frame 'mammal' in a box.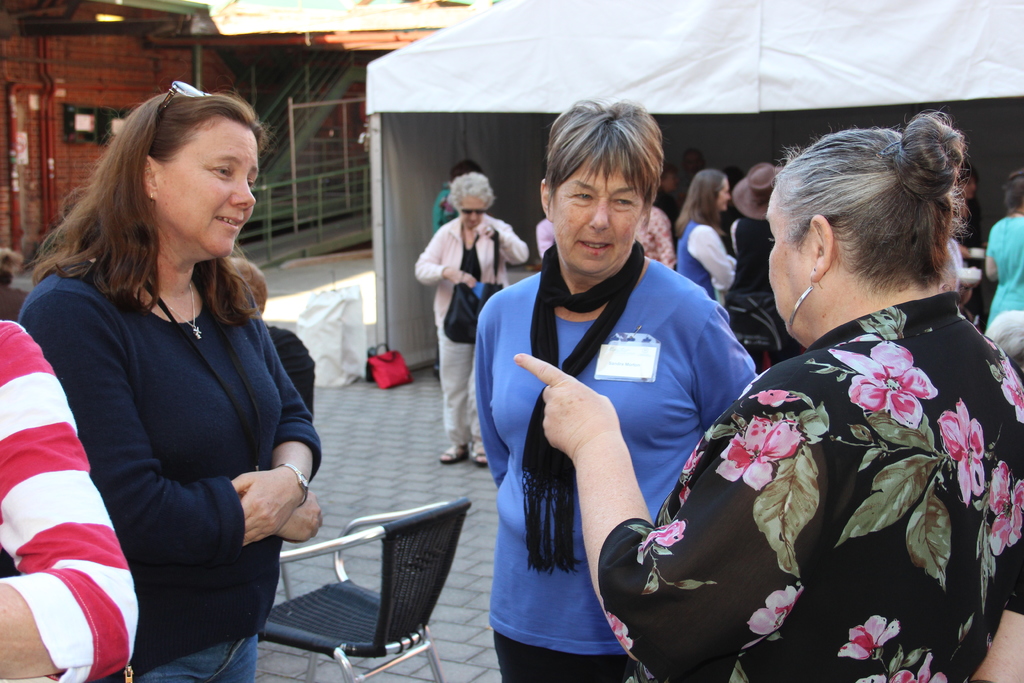
bbox=[431, 157, 480, 224].
